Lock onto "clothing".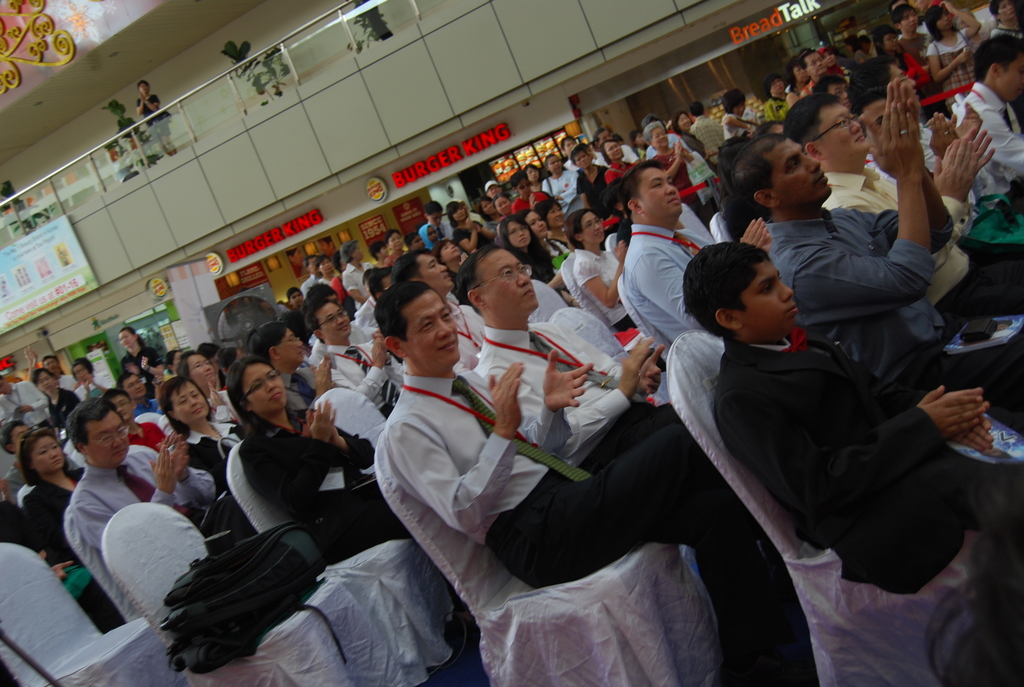
Locked: (954, 86, 1023, 205).
